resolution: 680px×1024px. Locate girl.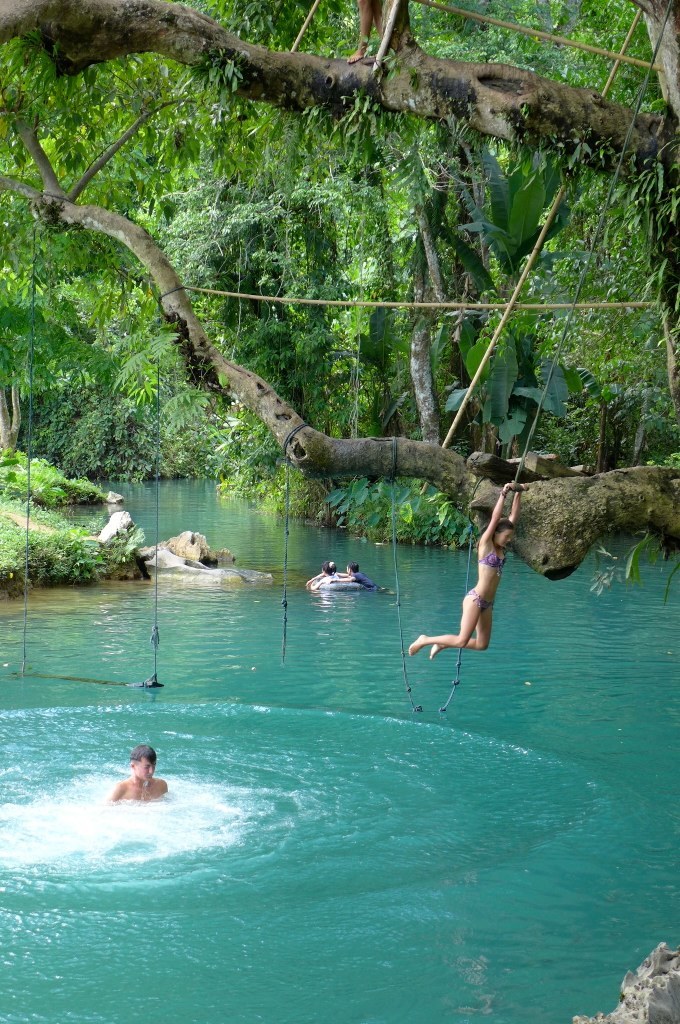
[410, 483, 521, 658].
